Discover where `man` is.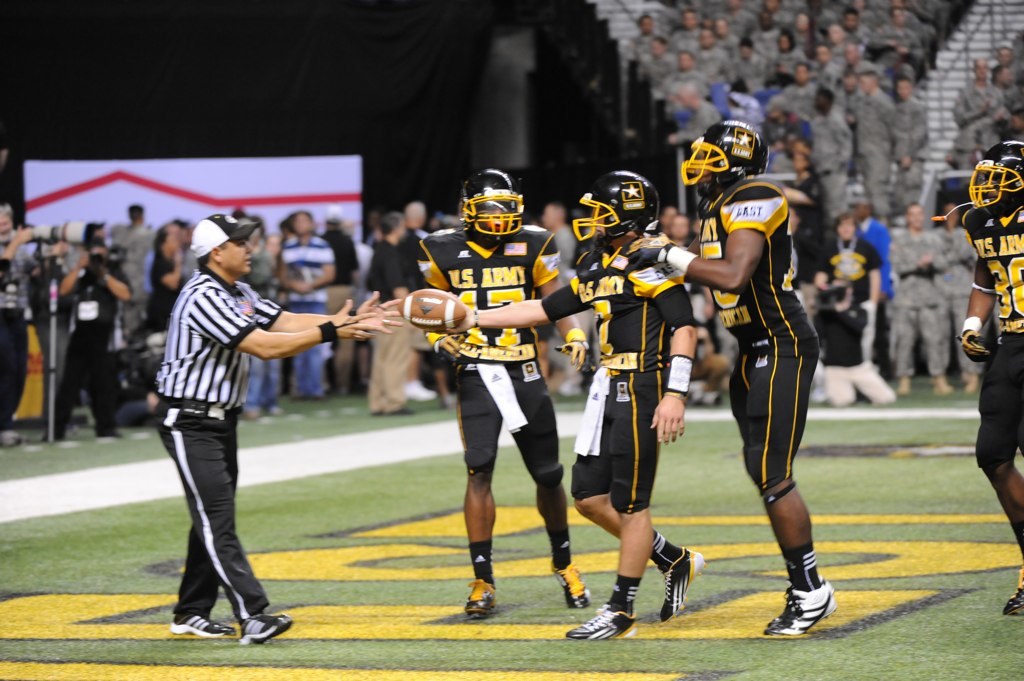
Discovered at <region>626, 114, 839, 638</region>.
